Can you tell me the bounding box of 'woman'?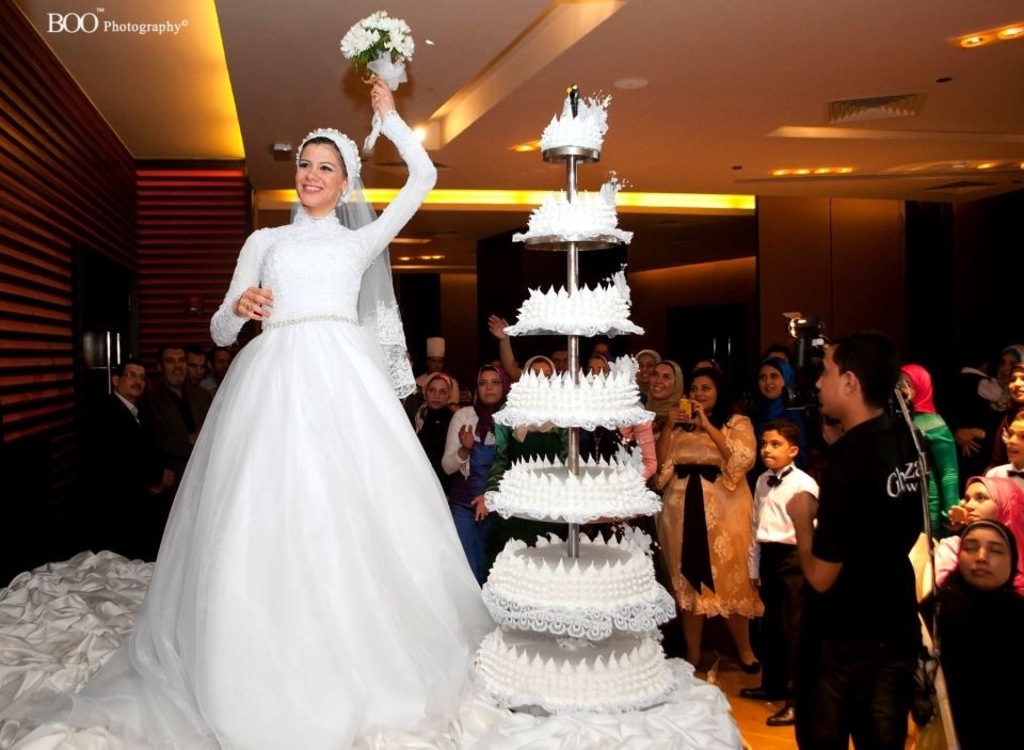
bbox(747, 356, 802, 428).
